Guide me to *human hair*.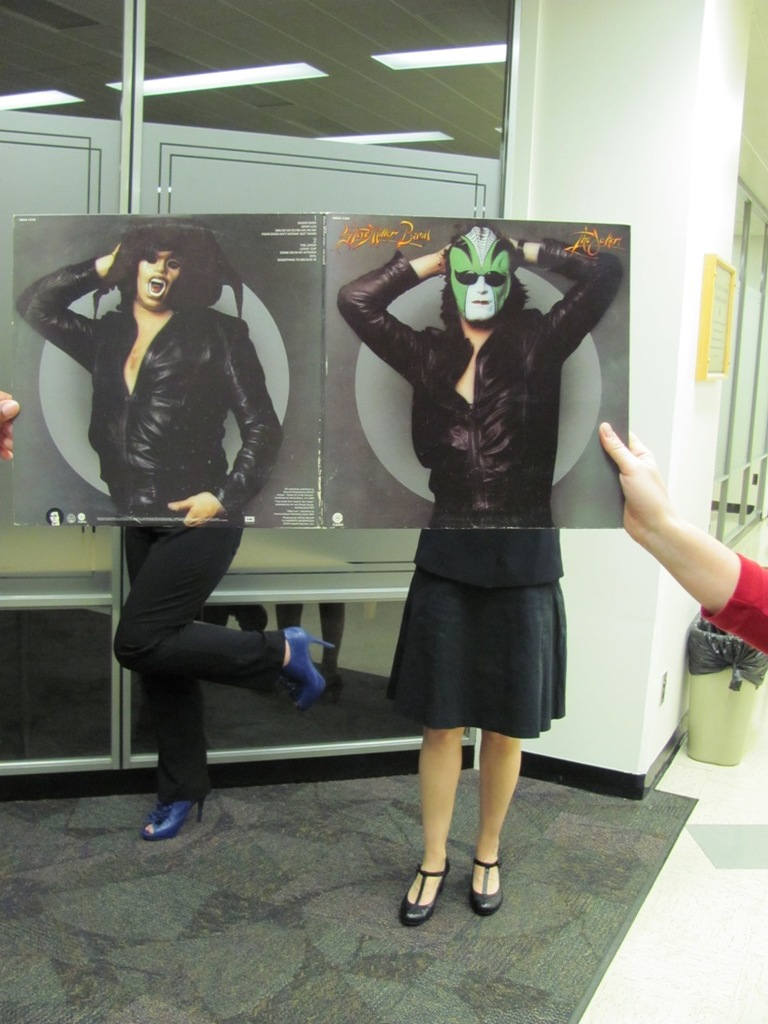
Guidance: x1=442, y1=218, x2=528, y2=331.
